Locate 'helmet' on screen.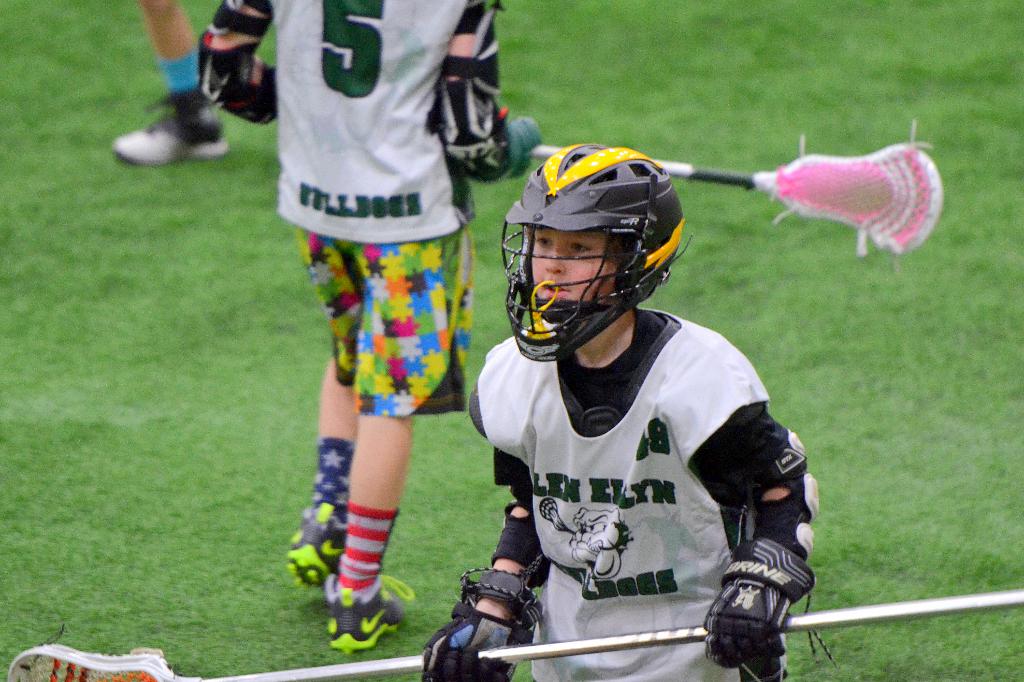
On screen at detection(504, 150, 708, 367).
